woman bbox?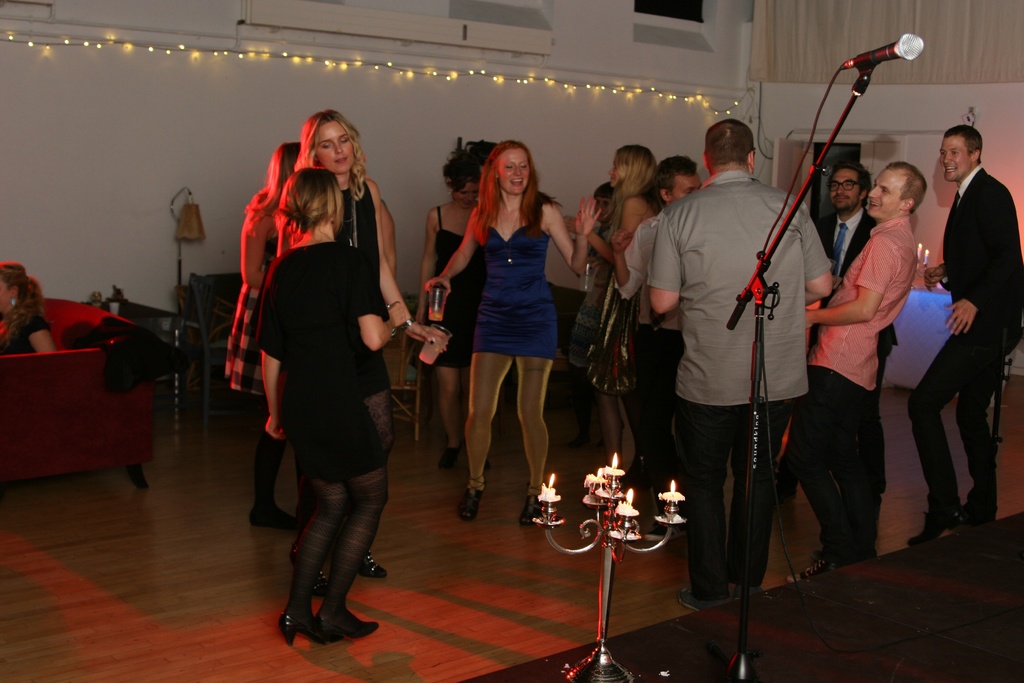
(left=425, top=138, right=604, bottom=525)
